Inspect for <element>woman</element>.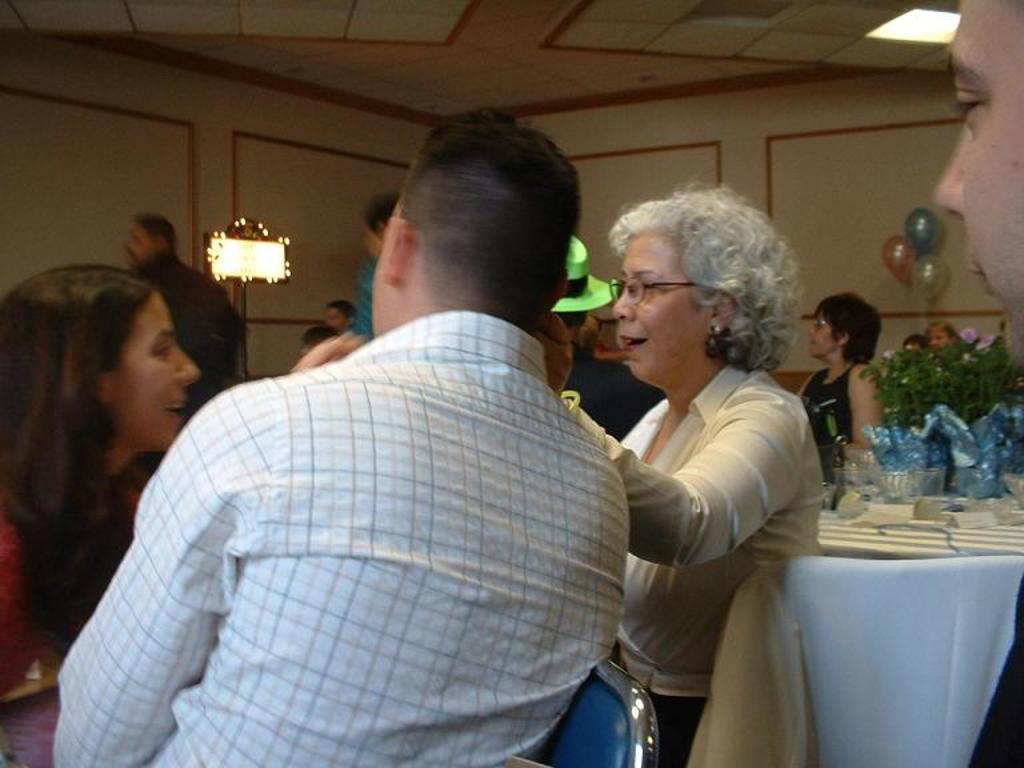
Inspection: bbox(532, 183, 832, 767).
